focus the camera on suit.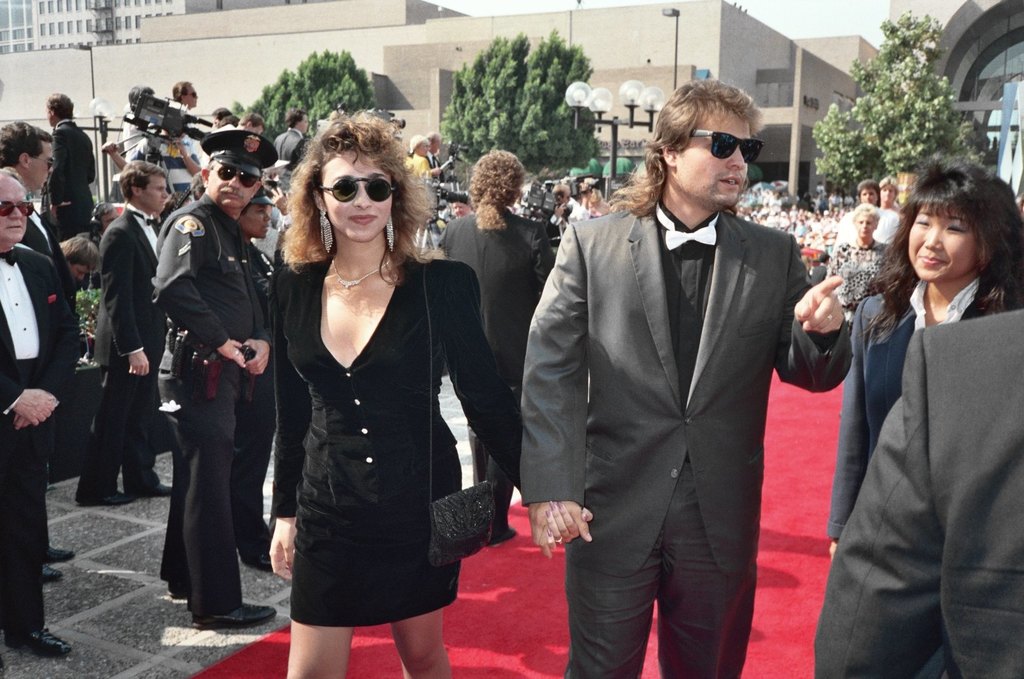
Focus region: locate(830, 281, 1023, 538).
